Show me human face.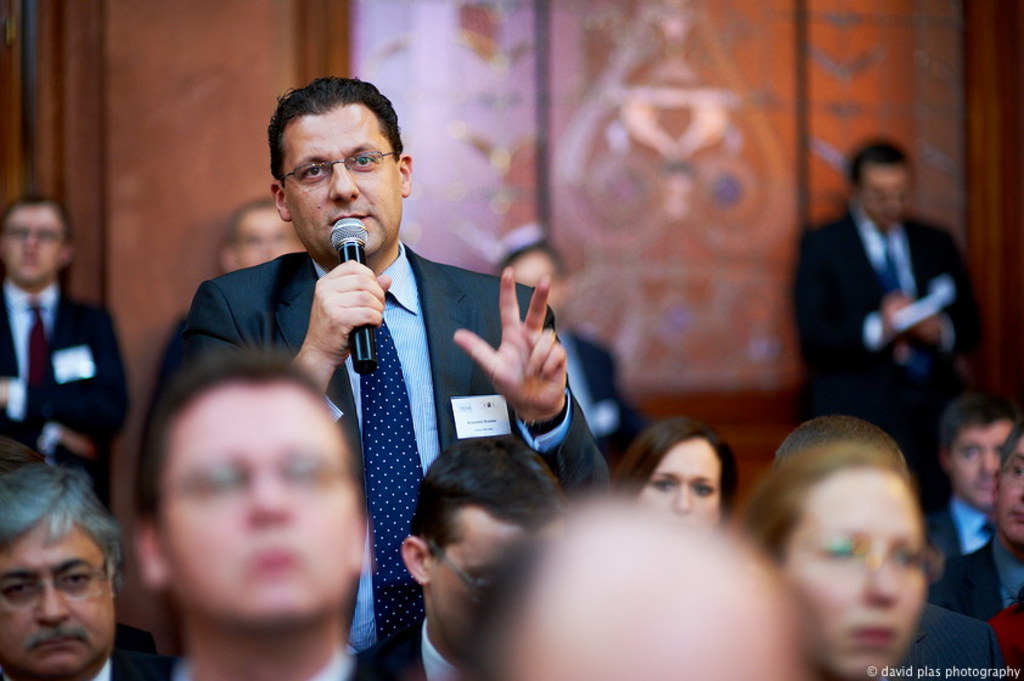
human face is here: x1=781 y1=468 x2=924 y2=676.
